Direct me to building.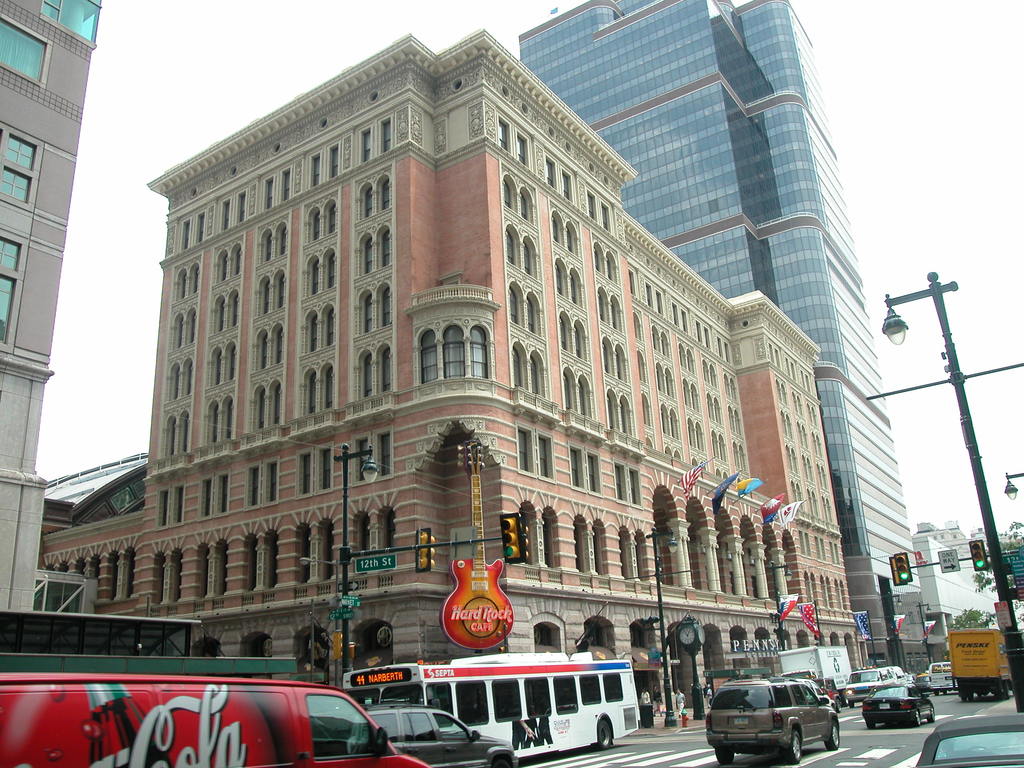
Direction: locate(32, 32, 870, 726).
